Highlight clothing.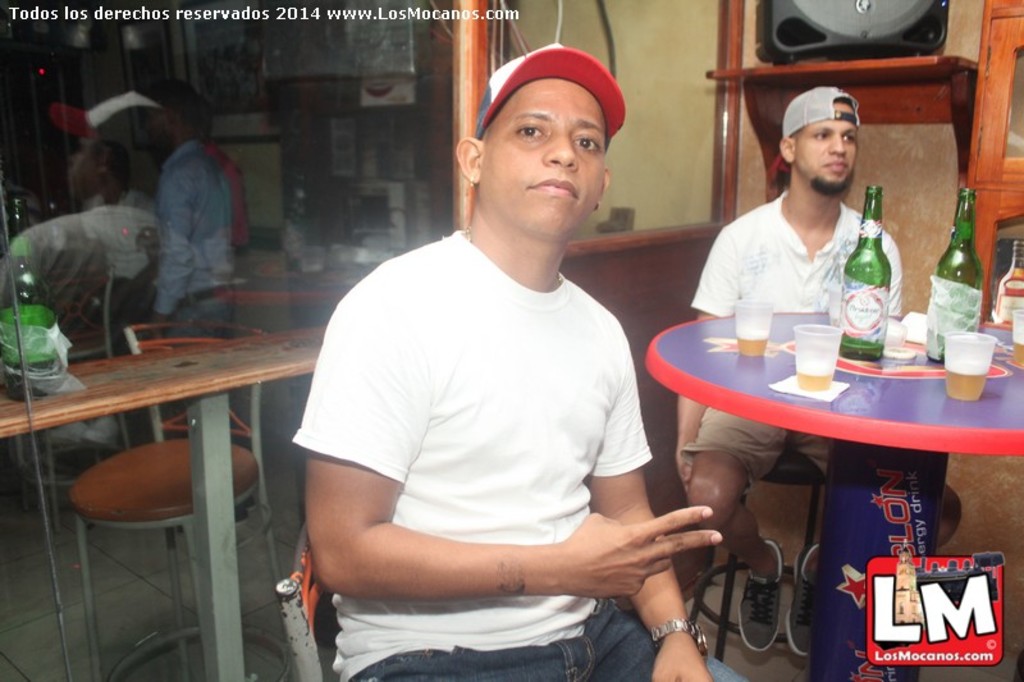
Highlighted region: left=67, top=207, right=173, bottom=357.
